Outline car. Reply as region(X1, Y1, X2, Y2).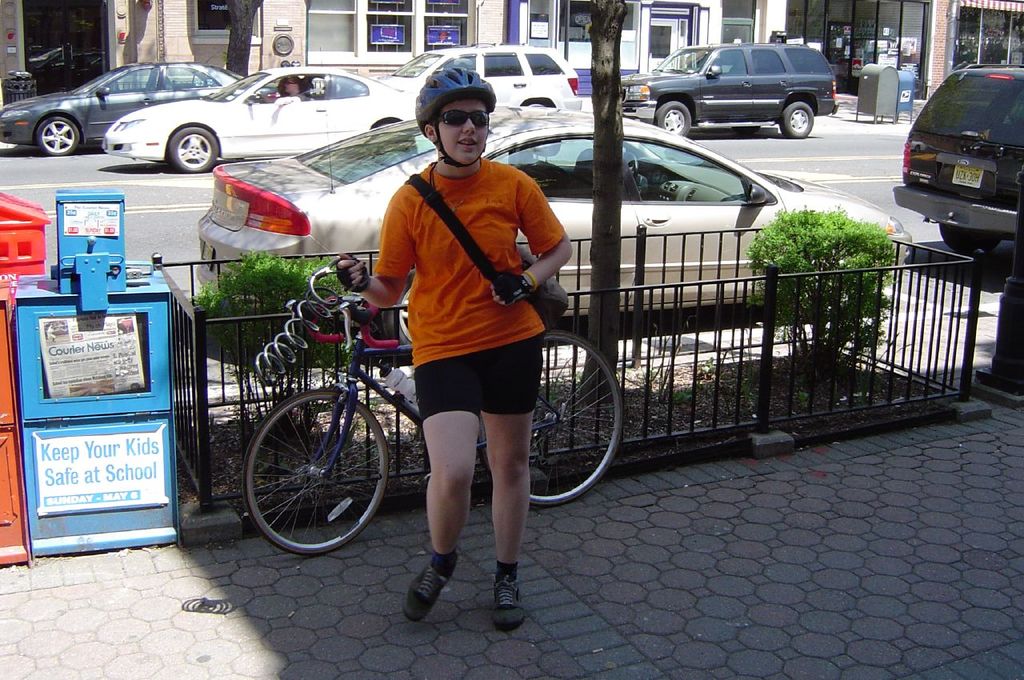
region(369, 32, 580, 107).
